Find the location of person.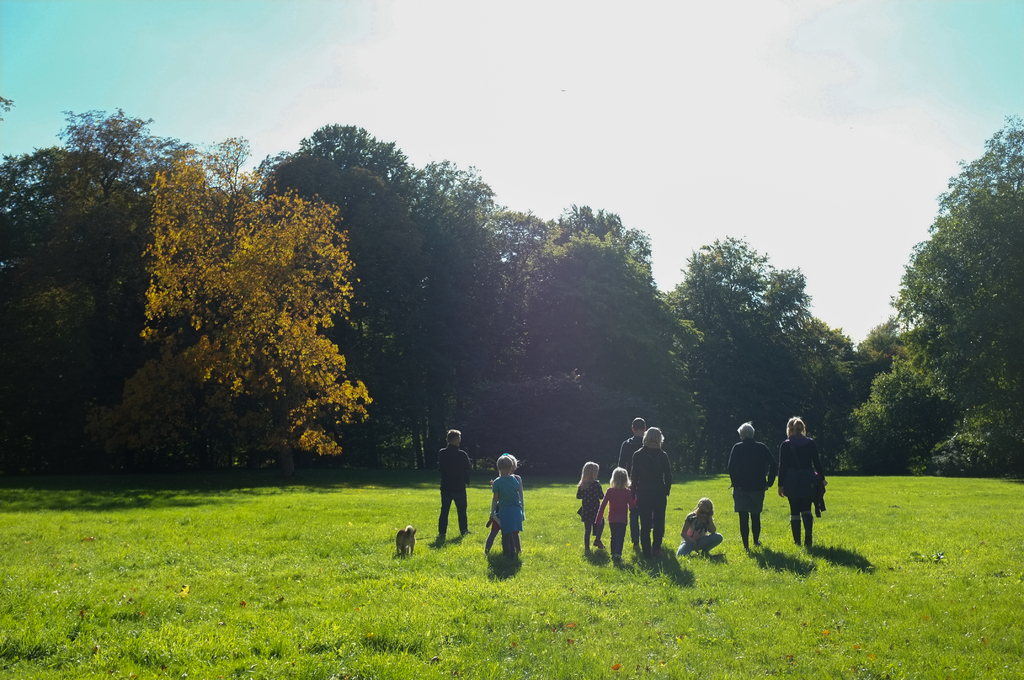
Location: (676,496,726,560).
